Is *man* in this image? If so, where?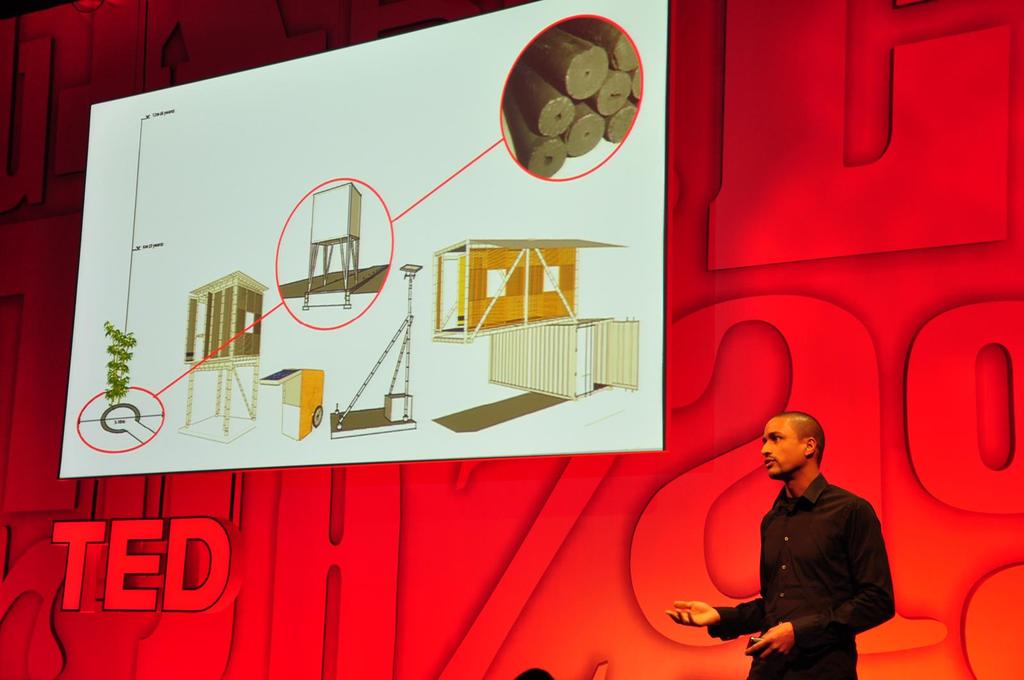
Yes, at [x1=697, y1=420, x2=920, y2=677].
